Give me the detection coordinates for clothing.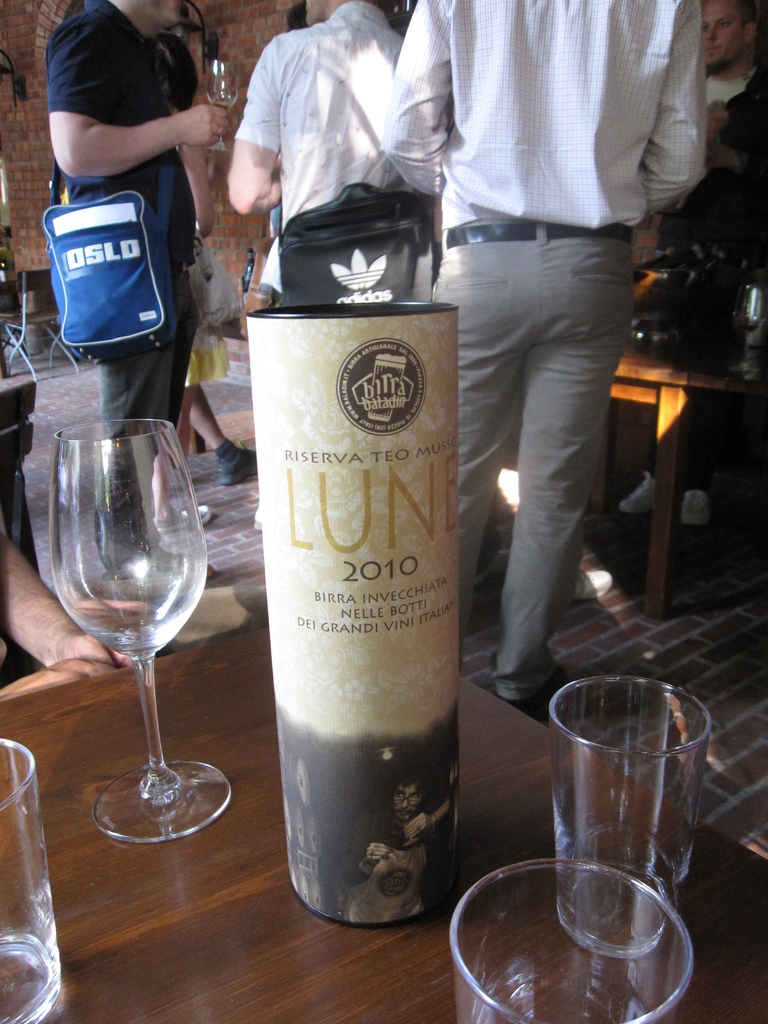
box=[221, 0, 434, 287].
